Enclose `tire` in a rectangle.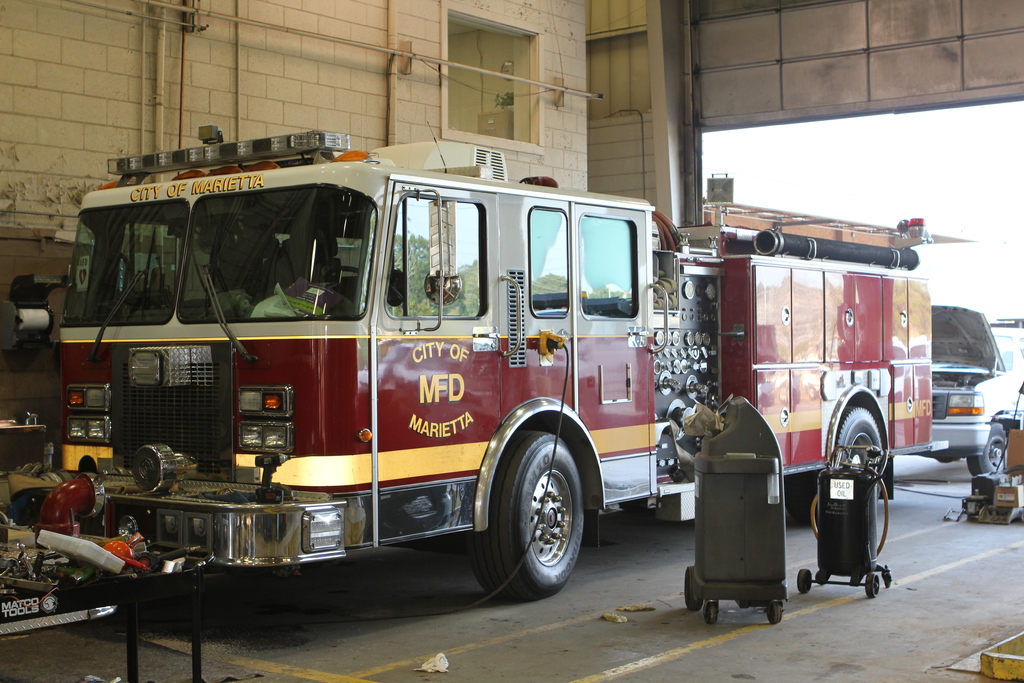
x1=968, y1=423, x2=1011, y2=479.
